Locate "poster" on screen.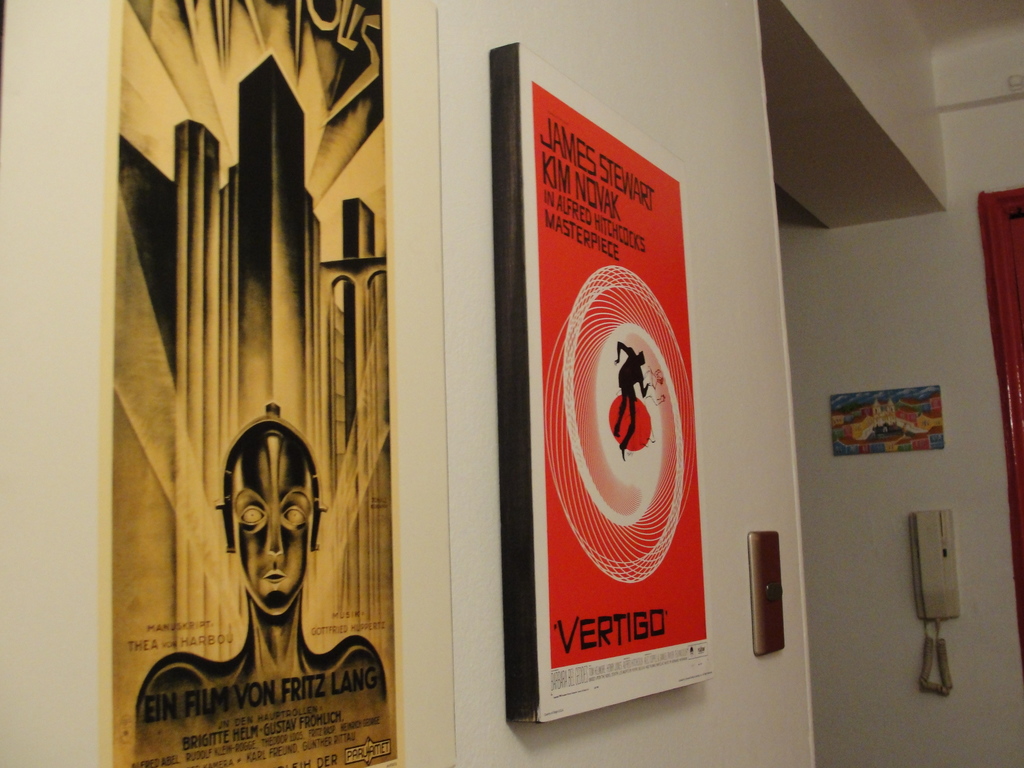
On screen at select_region(519, 44, 709, 720).
